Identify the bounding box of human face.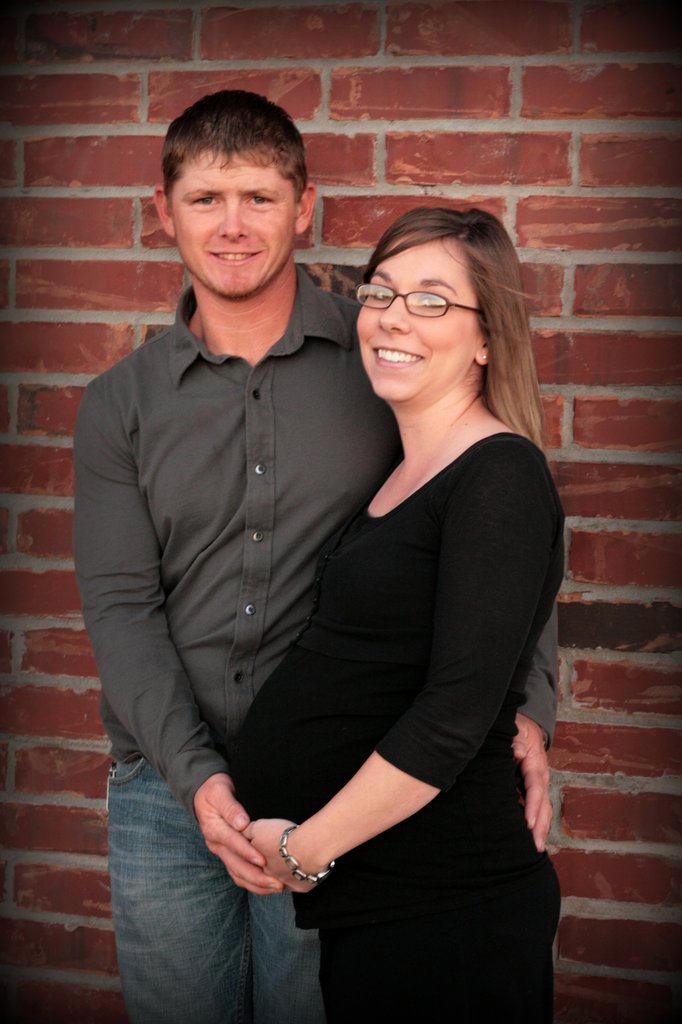
locate(173, 149, 296, 298).
